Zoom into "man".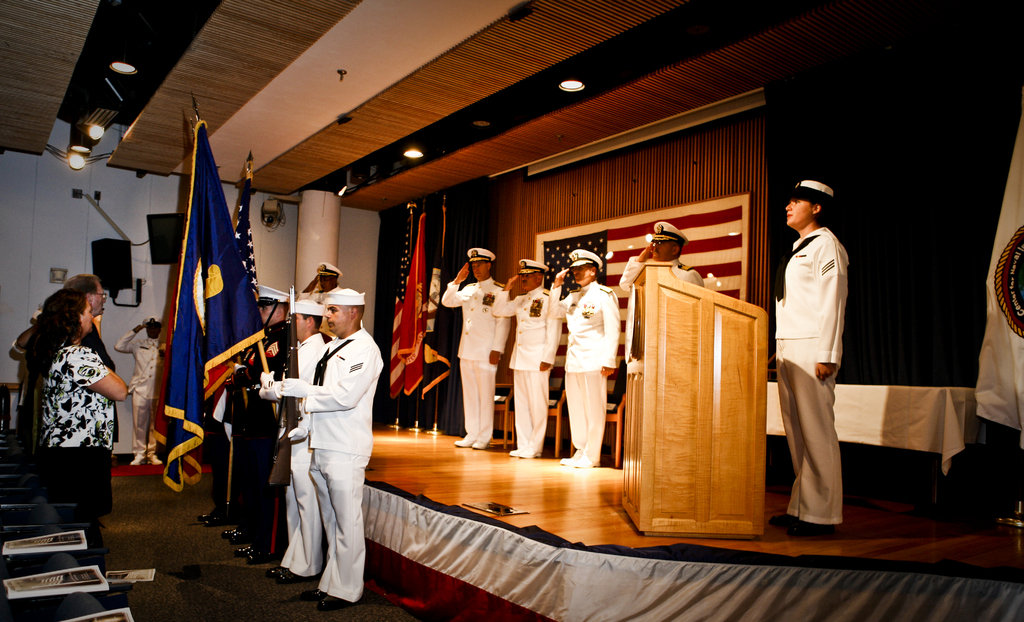
Zoom target: (219,393,253,539).
